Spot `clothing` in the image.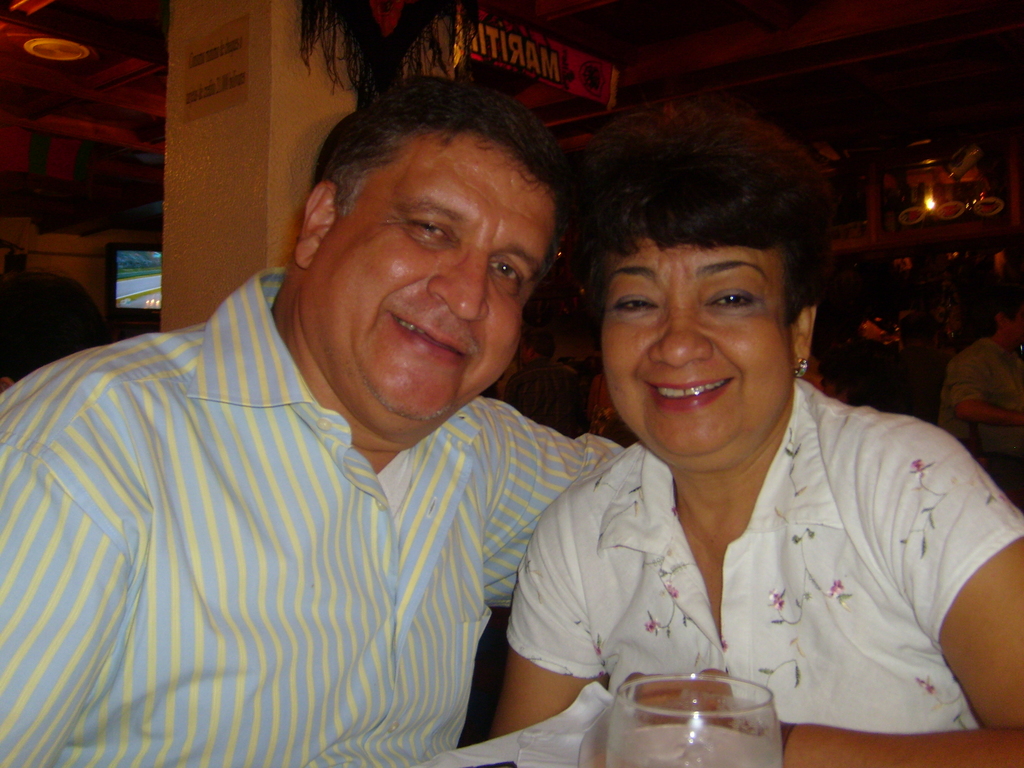
`clothing` found at bbox=[0, 263, 625, 767].
